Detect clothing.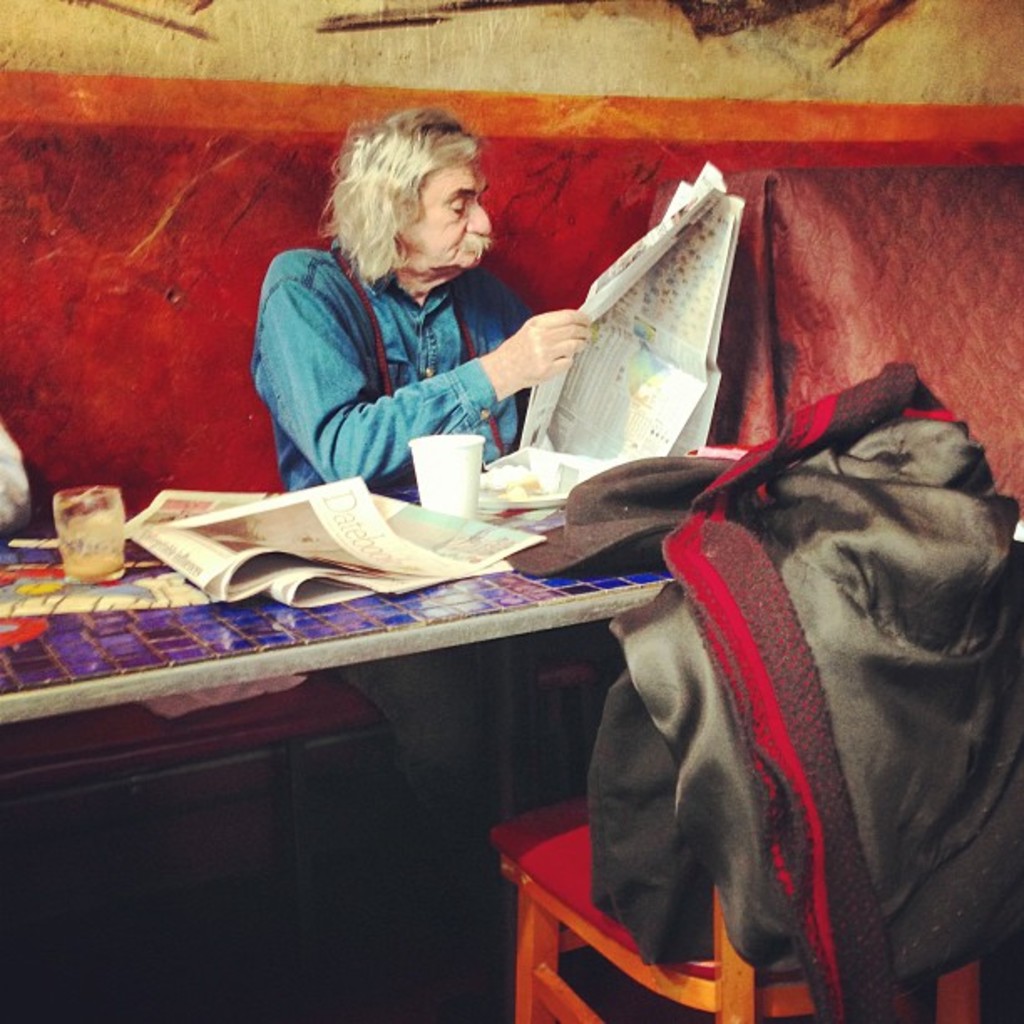
Detected at bbox=[0, 423, 33, 540].
